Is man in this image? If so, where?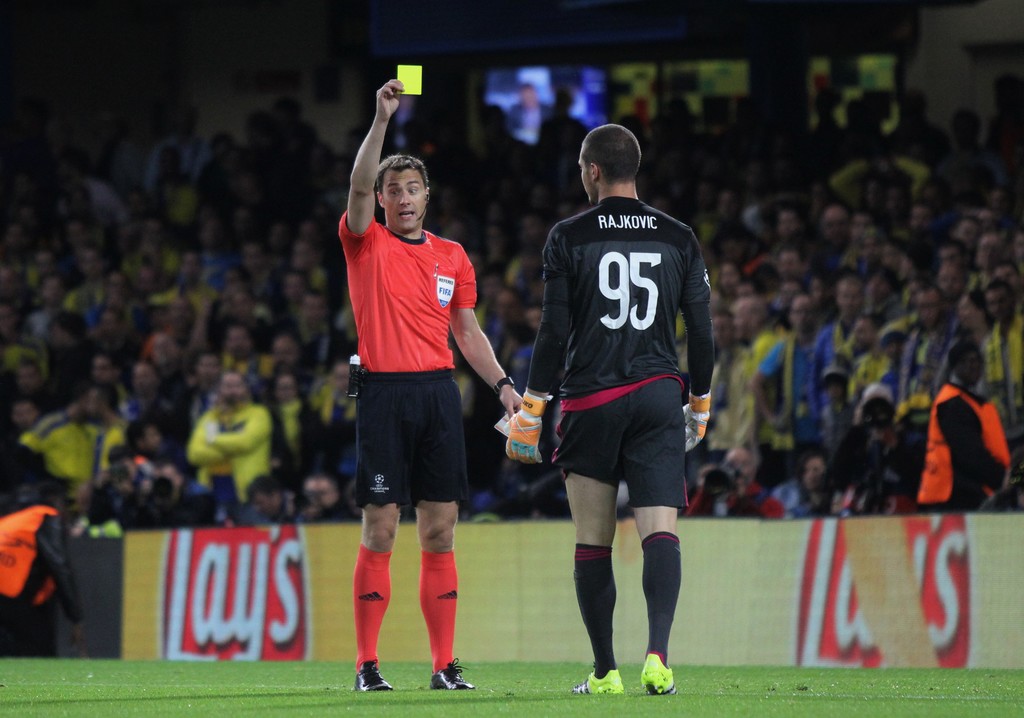
Yes, at <box>893,284,964,477</box>.
